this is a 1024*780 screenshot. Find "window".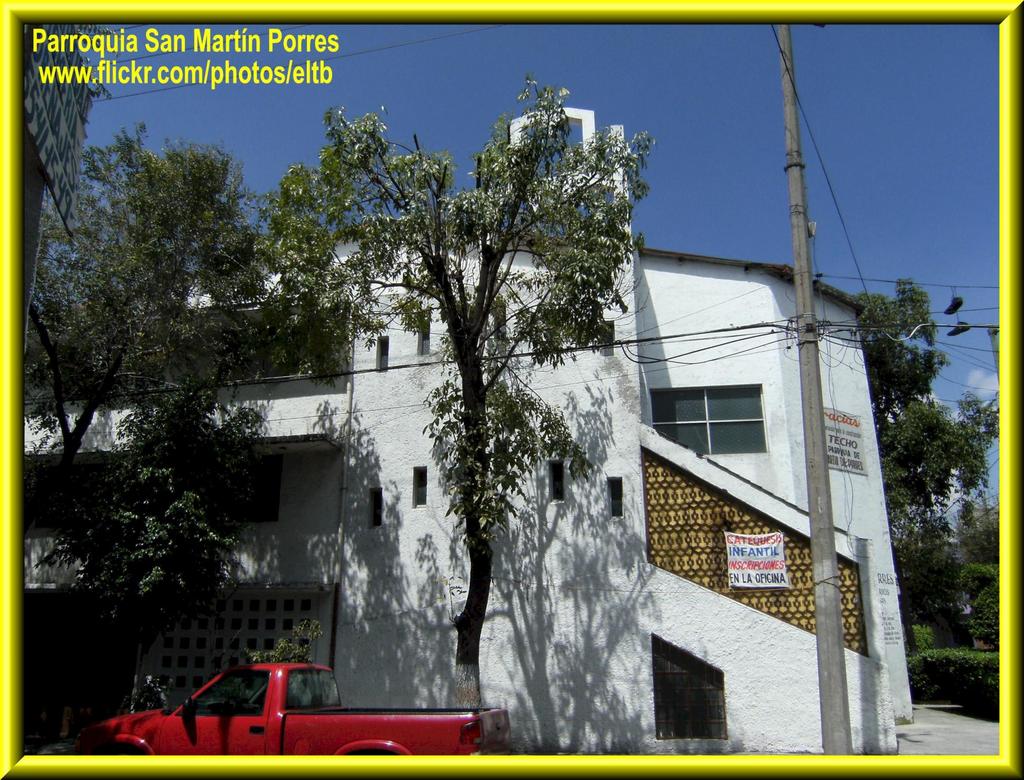
Bounding box: region(654, 631, 727, 742).
